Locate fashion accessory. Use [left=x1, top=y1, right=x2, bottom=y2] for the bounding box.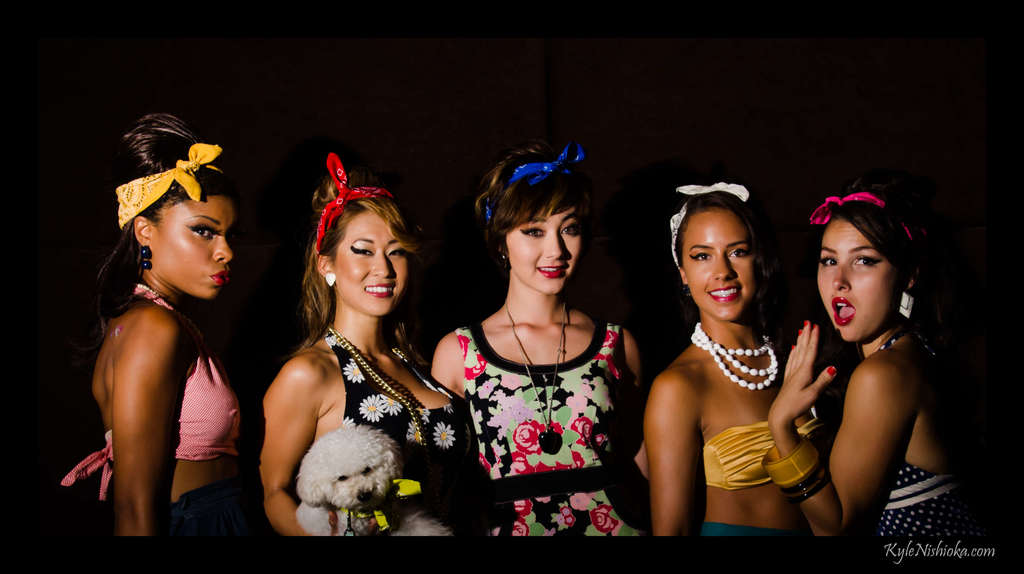
[left=485, top=147, right=582, bottom=224].
